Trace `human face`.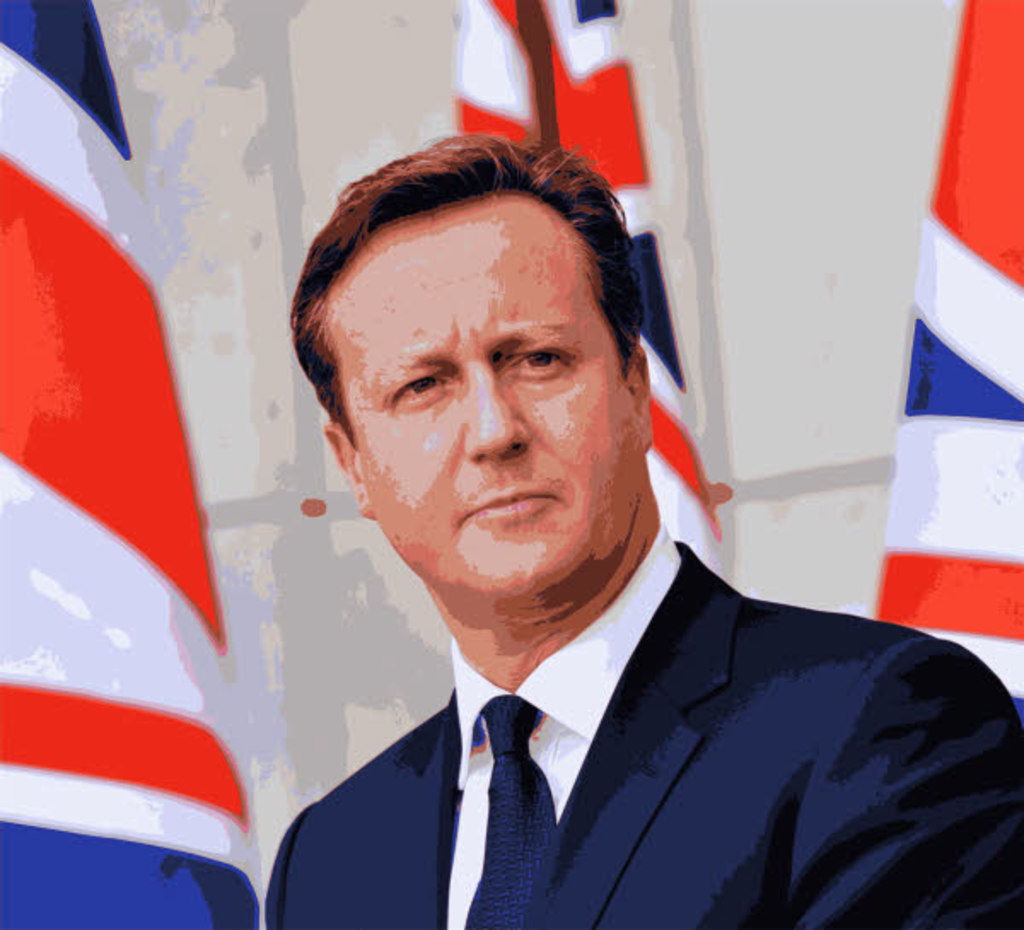
Traced to x1=323 y1=193 x2=630 y2=616.
